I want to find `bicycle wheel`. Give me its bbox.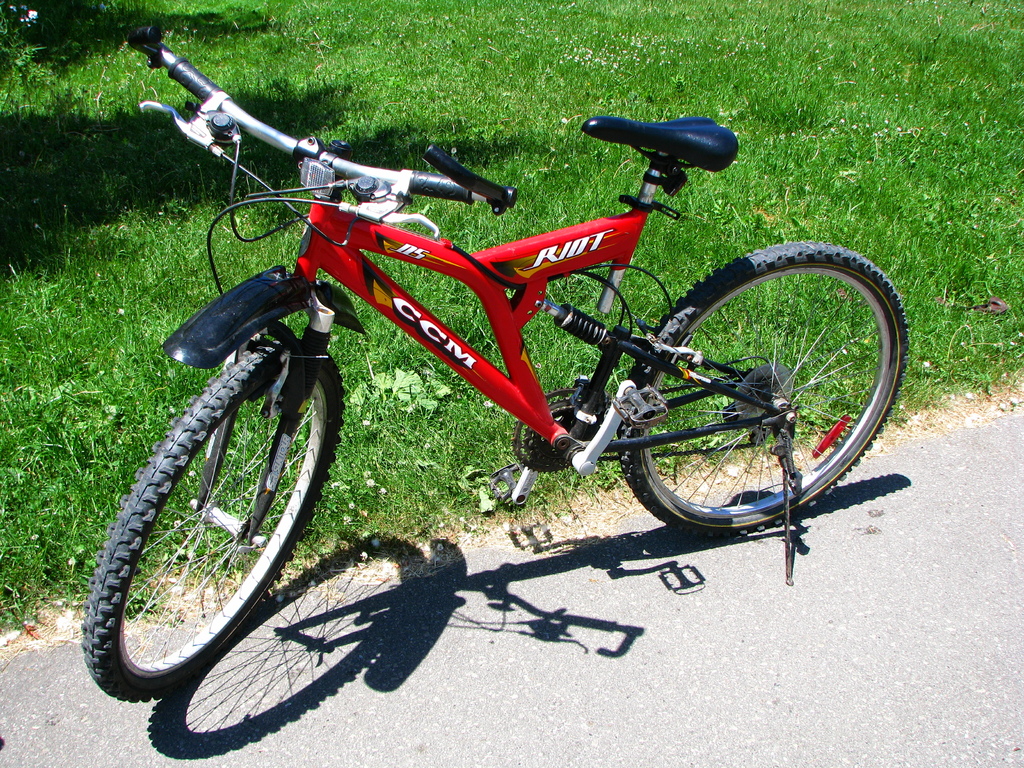
box=[618, 243, 908, 542].
